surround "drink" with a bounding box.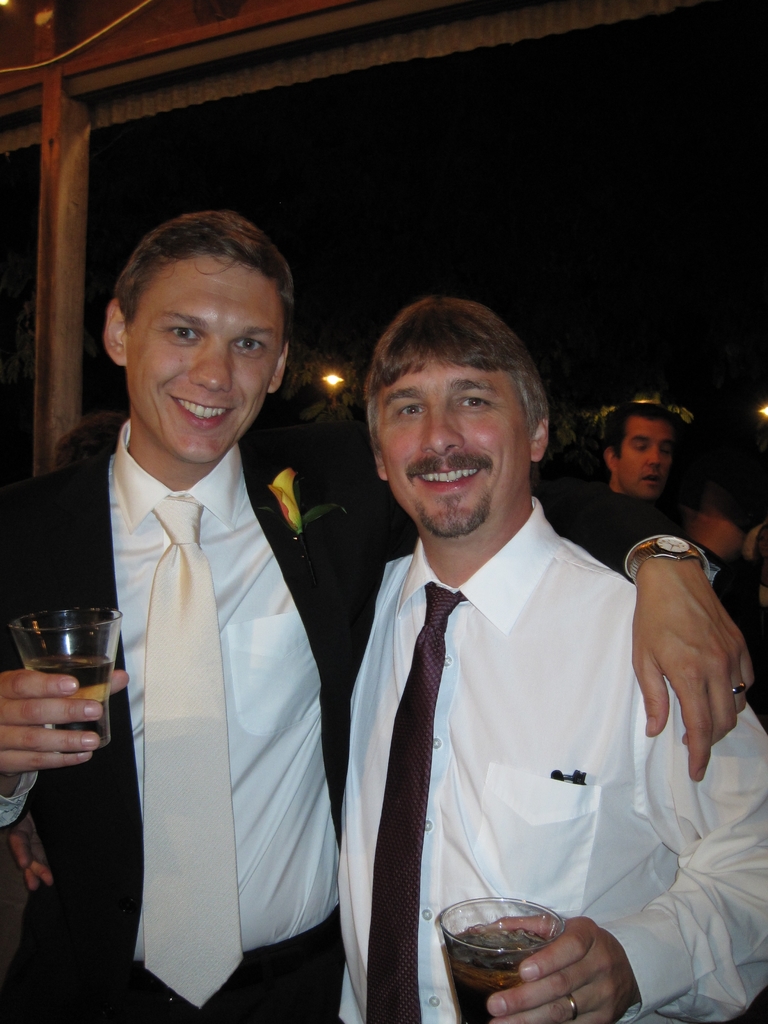
21, 650, 114, 748.
